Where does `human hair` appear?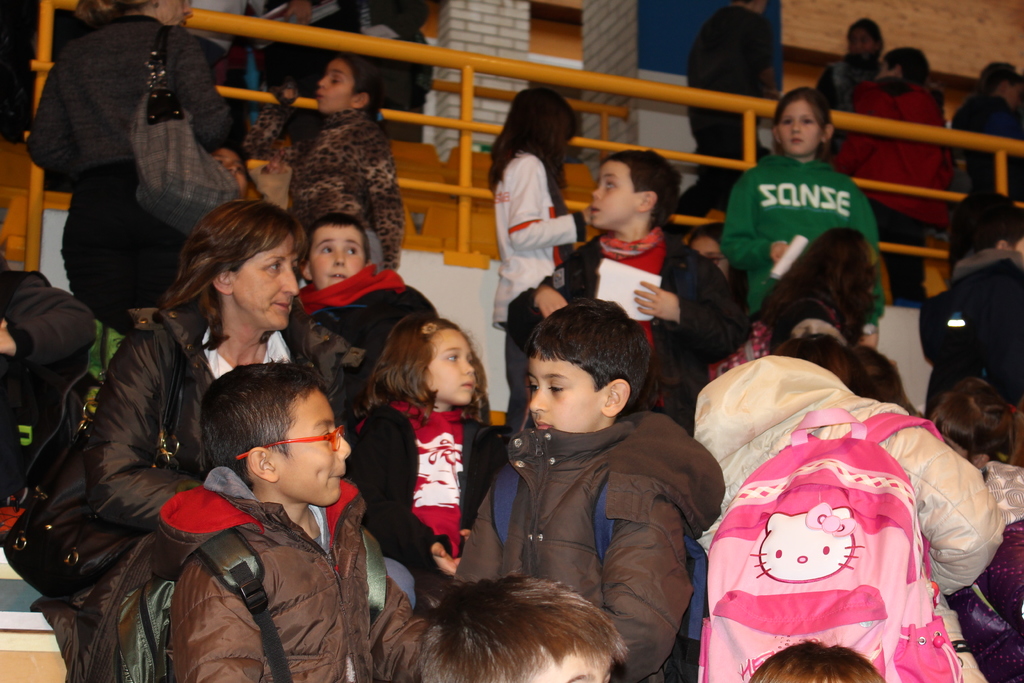
Appears at detection(881, 44, 932, 85).
